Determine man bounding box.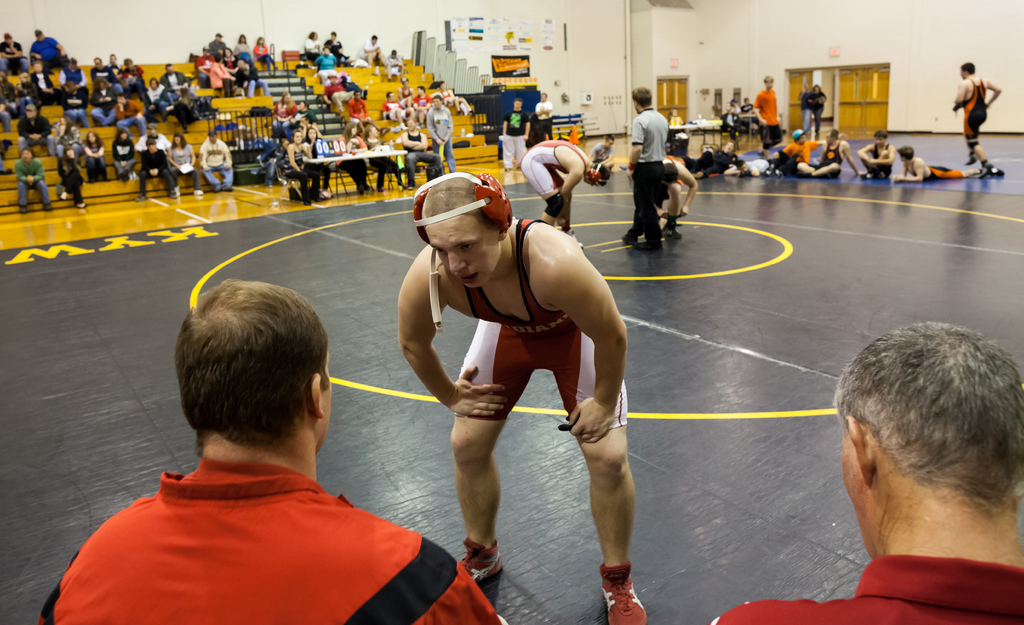
Determined: (left=620, top=86, right=666, bottom=249).
